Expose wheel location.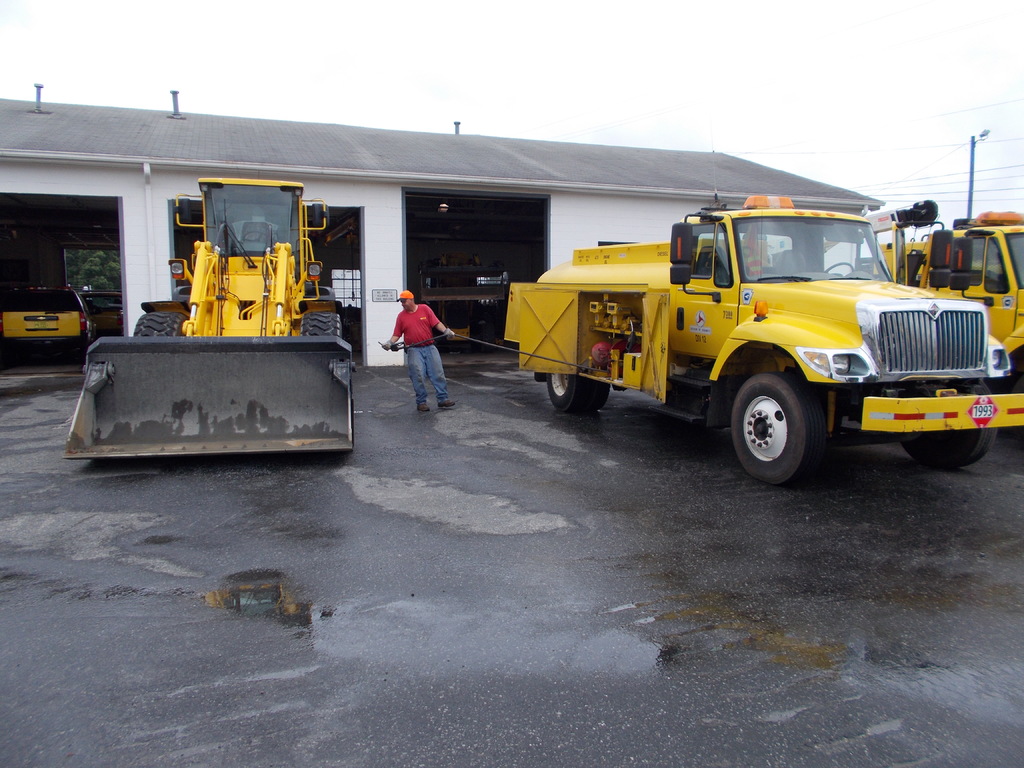
Exposed at select_region(735, 372, 832, 472).
